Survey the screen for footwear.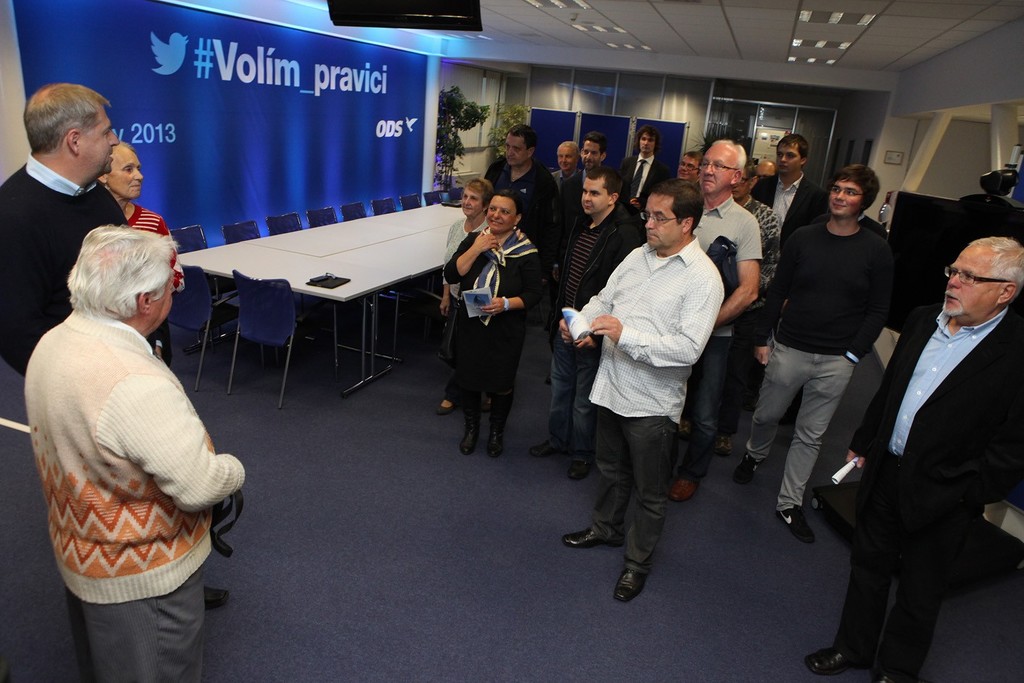
Survey found: <region>609, 562, 661, 607</region>.
